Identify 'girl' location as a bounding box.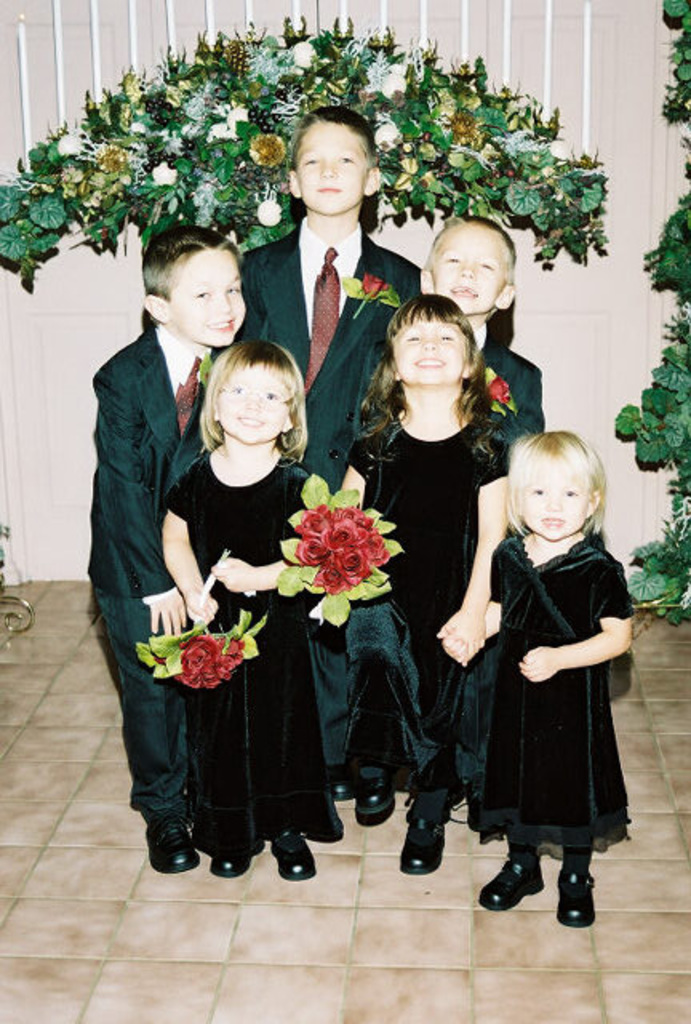
l=154, t=344, r=342, b=883.
